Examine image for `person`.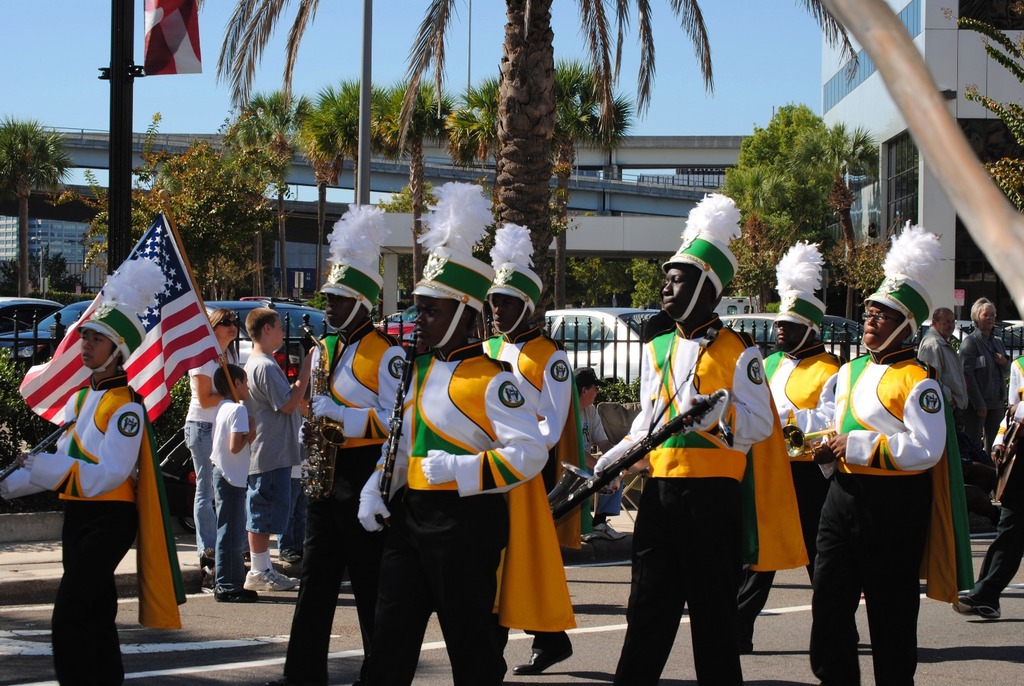
Examination result: {"x1": 267, "y1": 200, "x2": 409, "y2": 685}.
